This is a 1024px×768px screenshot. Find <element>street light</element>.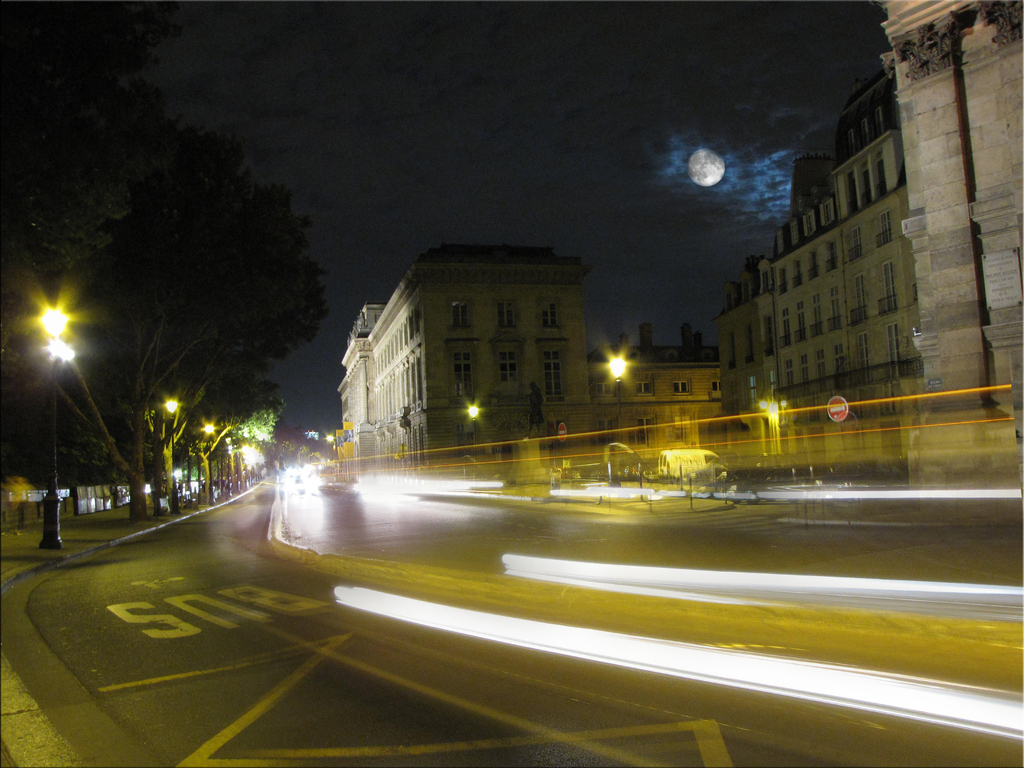
Bounding box: 197 417 221 502.
